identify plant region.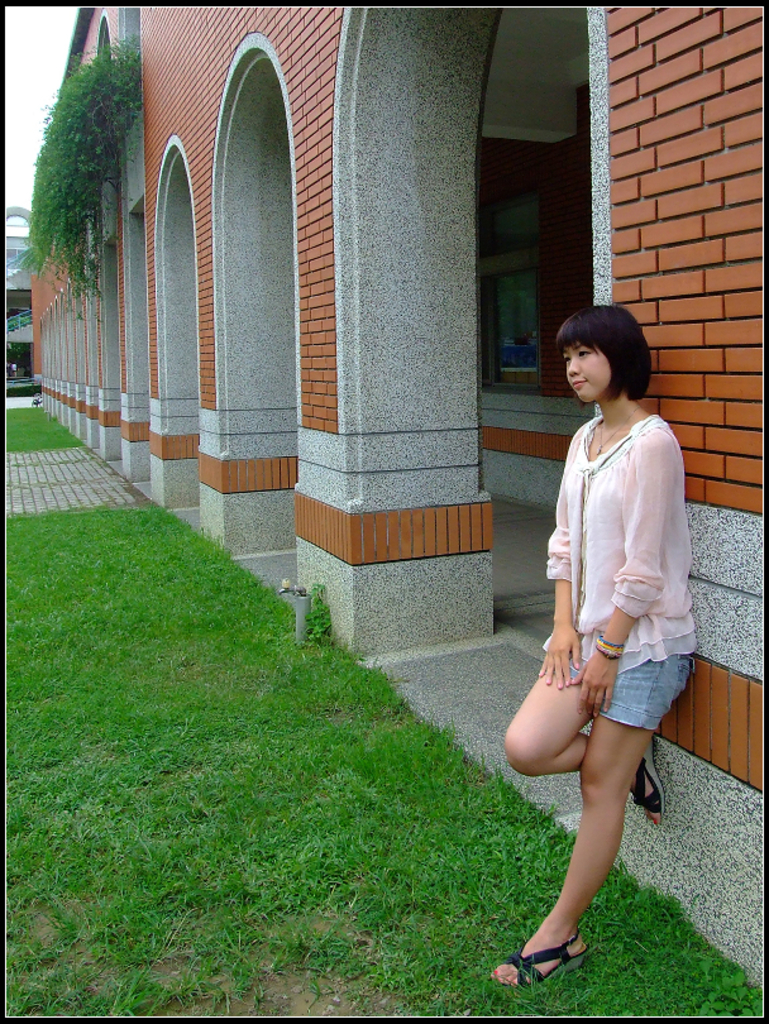
Region: bbox(271, 571, 344, 652).
